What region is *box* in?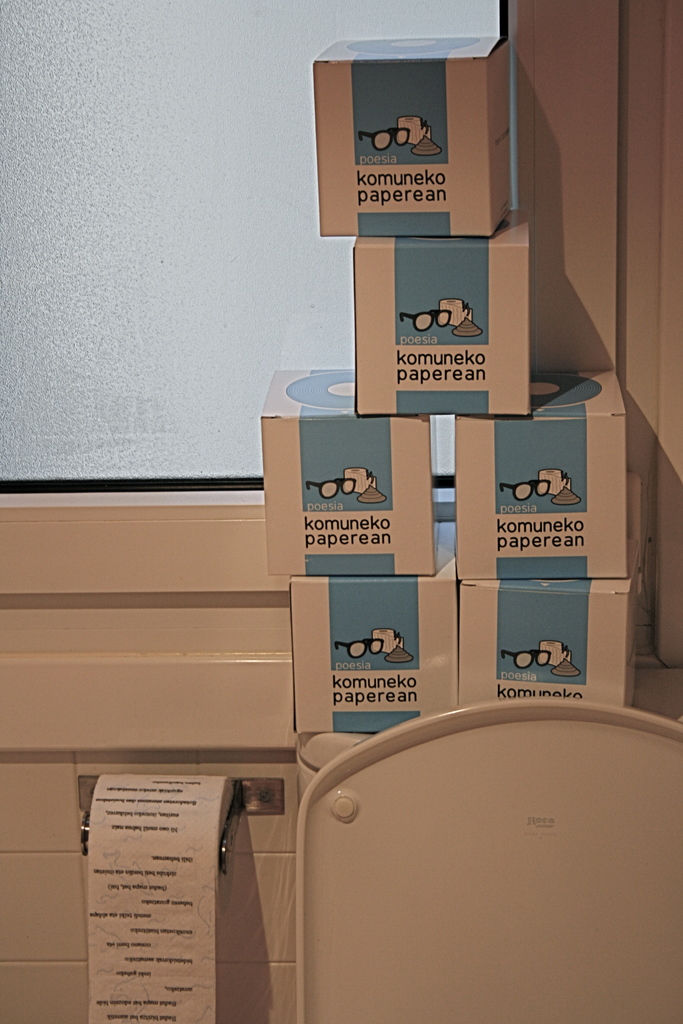
locate(453, 366, 625, 573).
